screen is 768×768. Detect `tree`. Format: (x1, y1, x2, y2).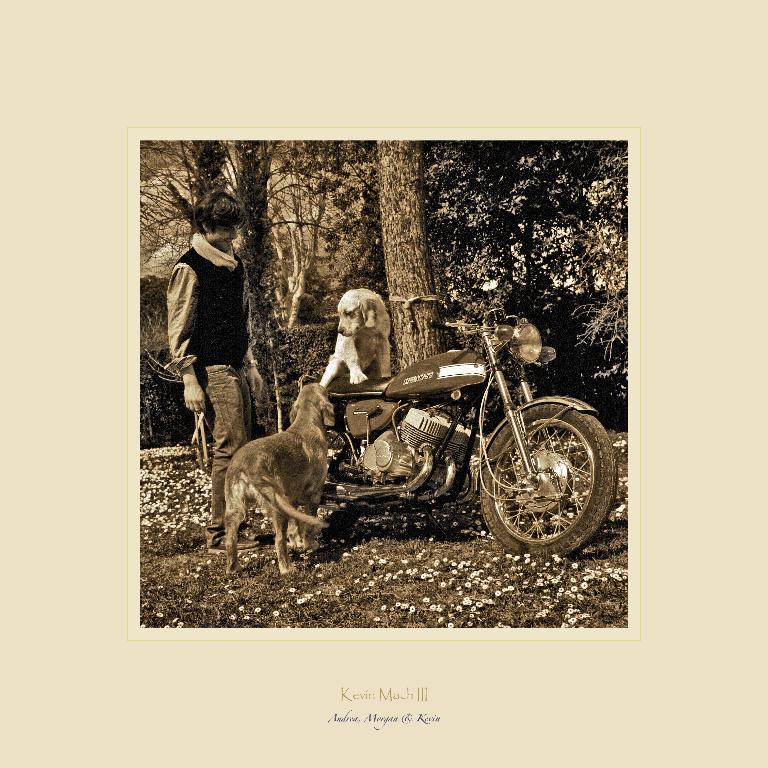
(323, 141, 629, 421).
